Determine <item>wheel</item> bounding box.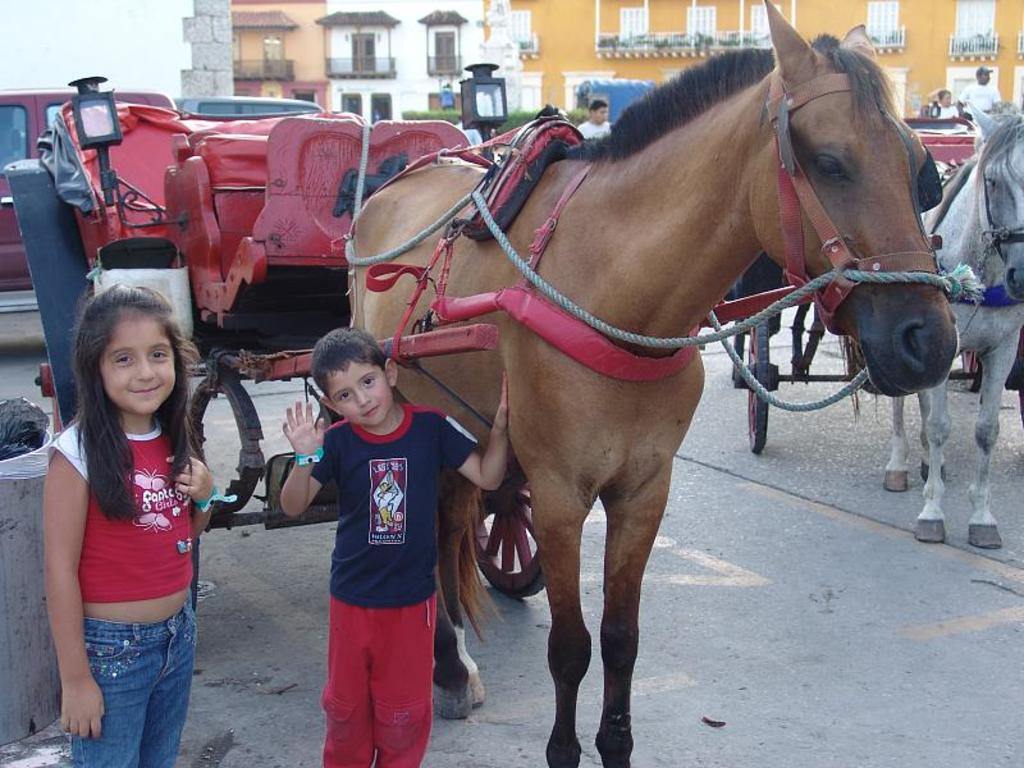
Determined: [956,351,983,394].
